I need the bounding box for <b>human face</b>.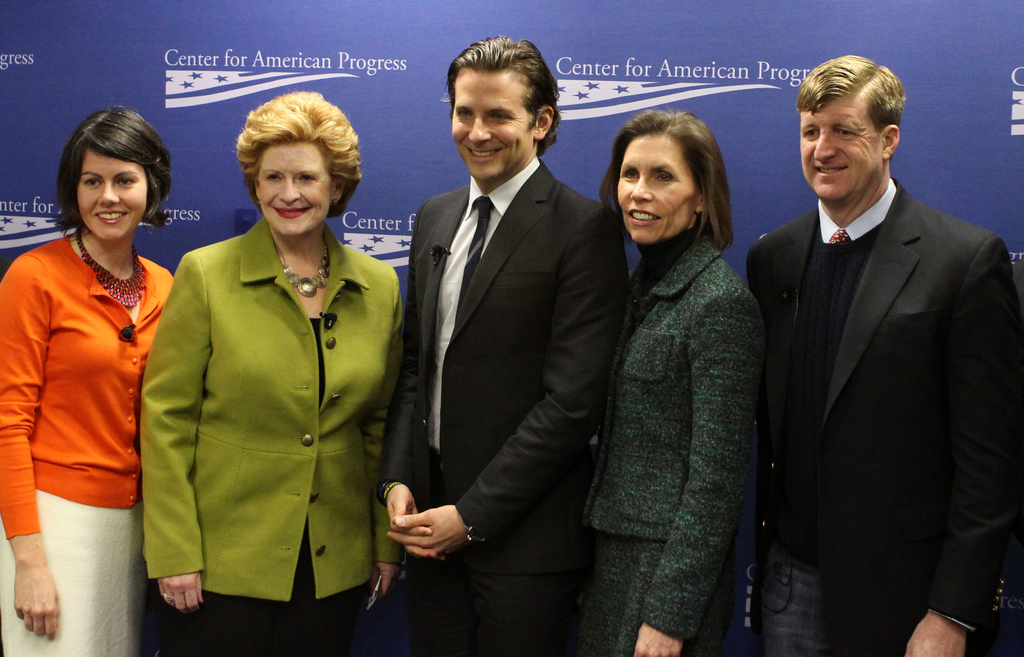
Here it is: box(452, 77, 534, 178).
